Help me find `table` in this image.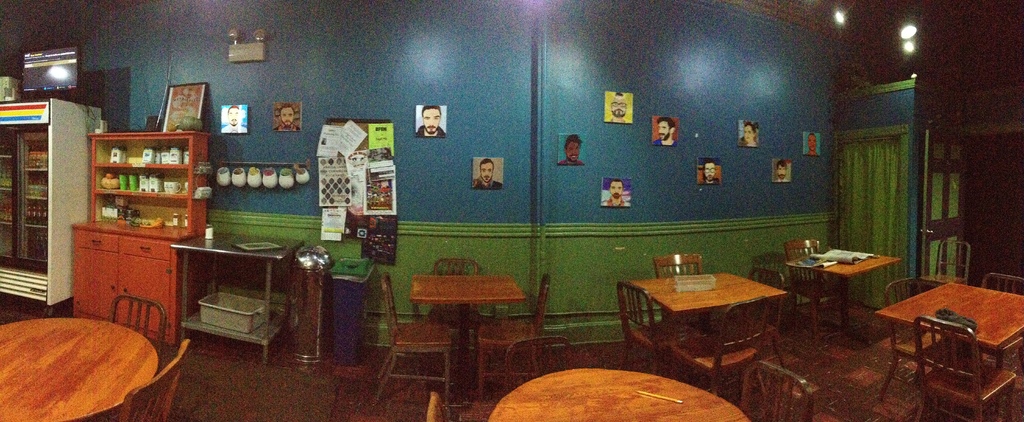
Found it: x1=858, y1=259, x2=1023, y2=409.
